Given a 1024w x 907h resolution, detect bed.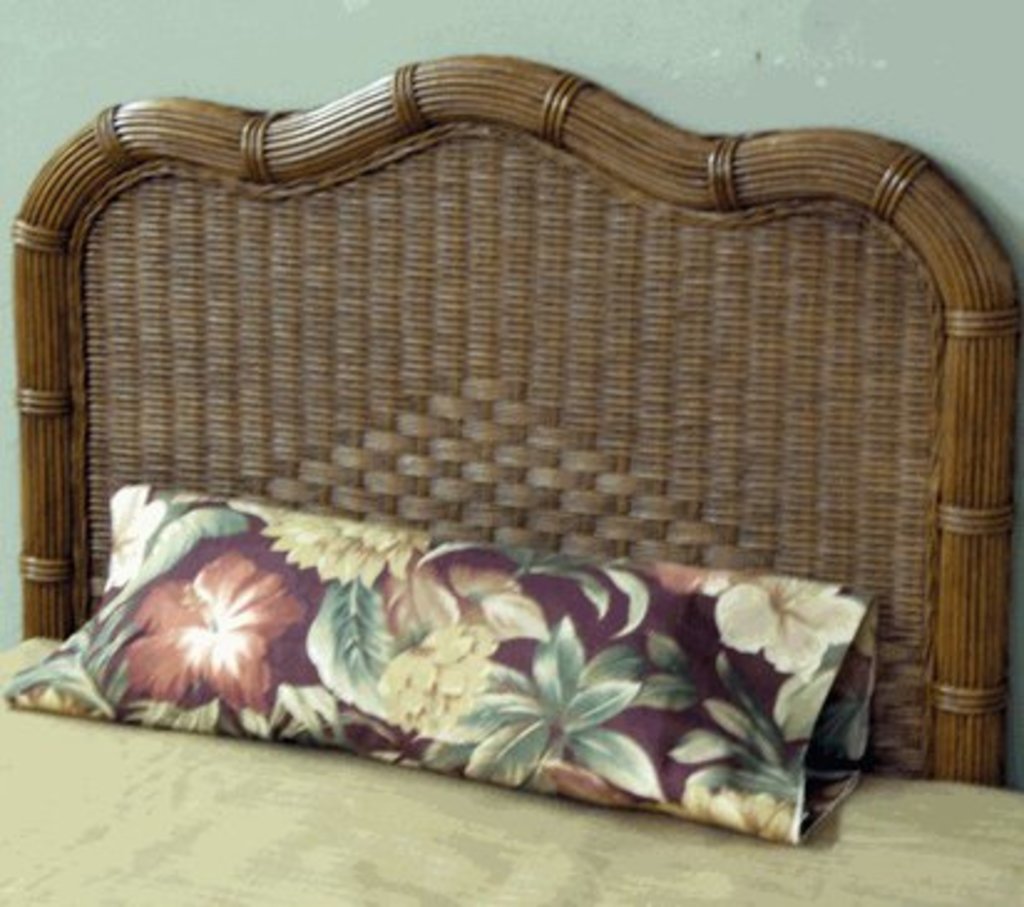
[x1=0, y1=47, x2=1022, y2=905].
